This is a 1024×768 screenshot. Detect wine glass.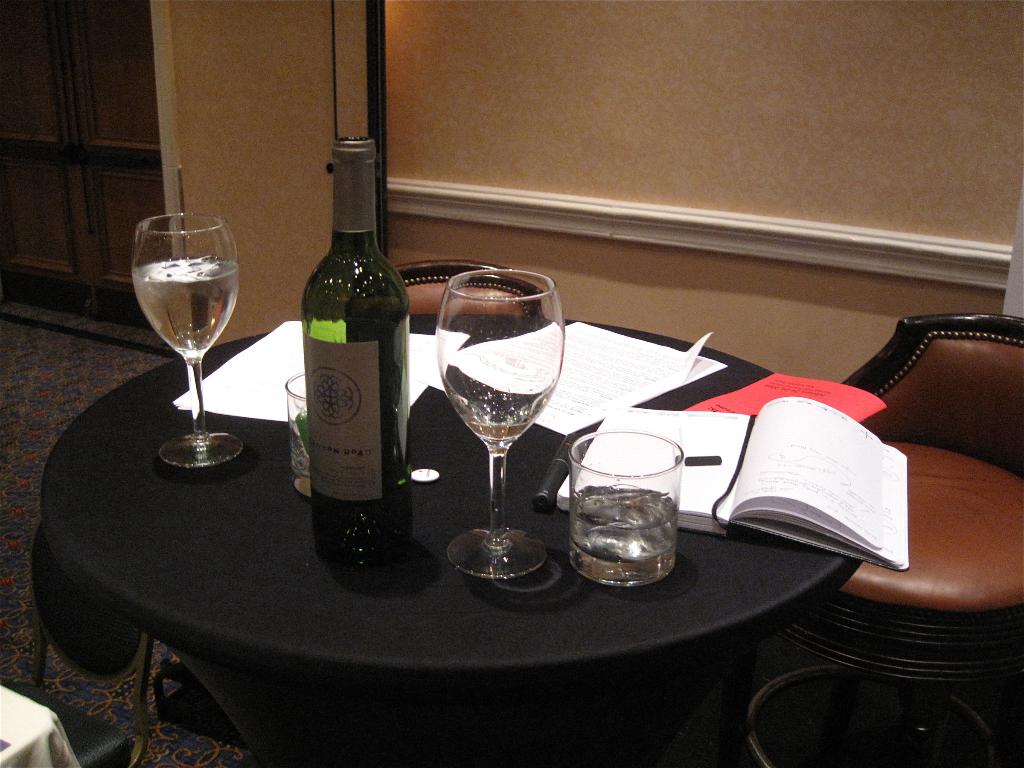
[x1=433, y1=269, x2=565, y2=577].
